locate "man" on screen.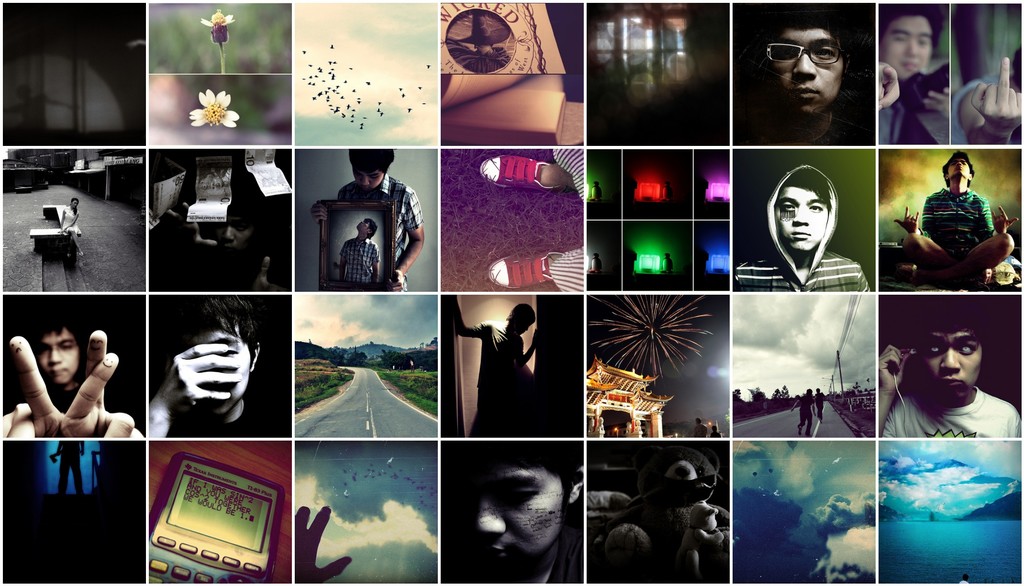
On screen at x1=765 y1=6 x2=858 y2=145.
